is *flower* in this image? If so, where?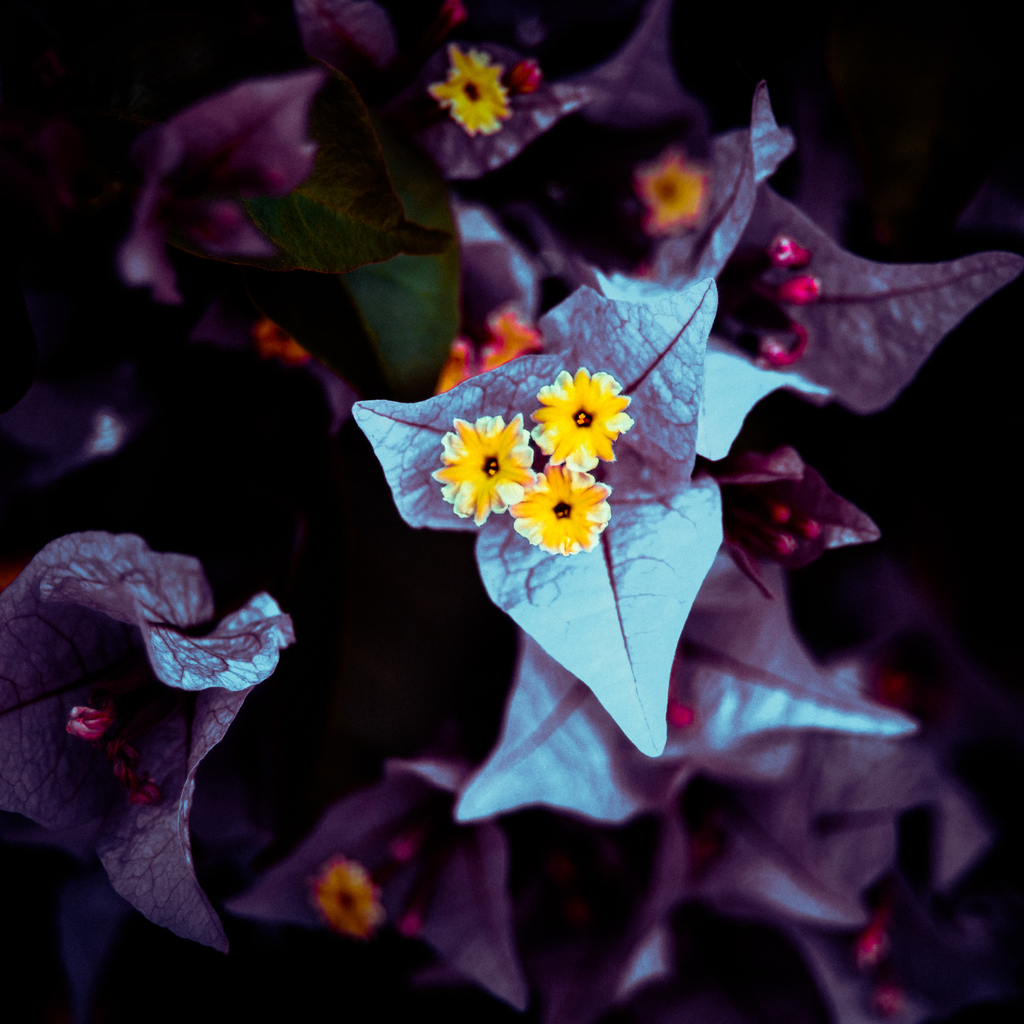
Yes, at <box>515,463,612,561</box>.
